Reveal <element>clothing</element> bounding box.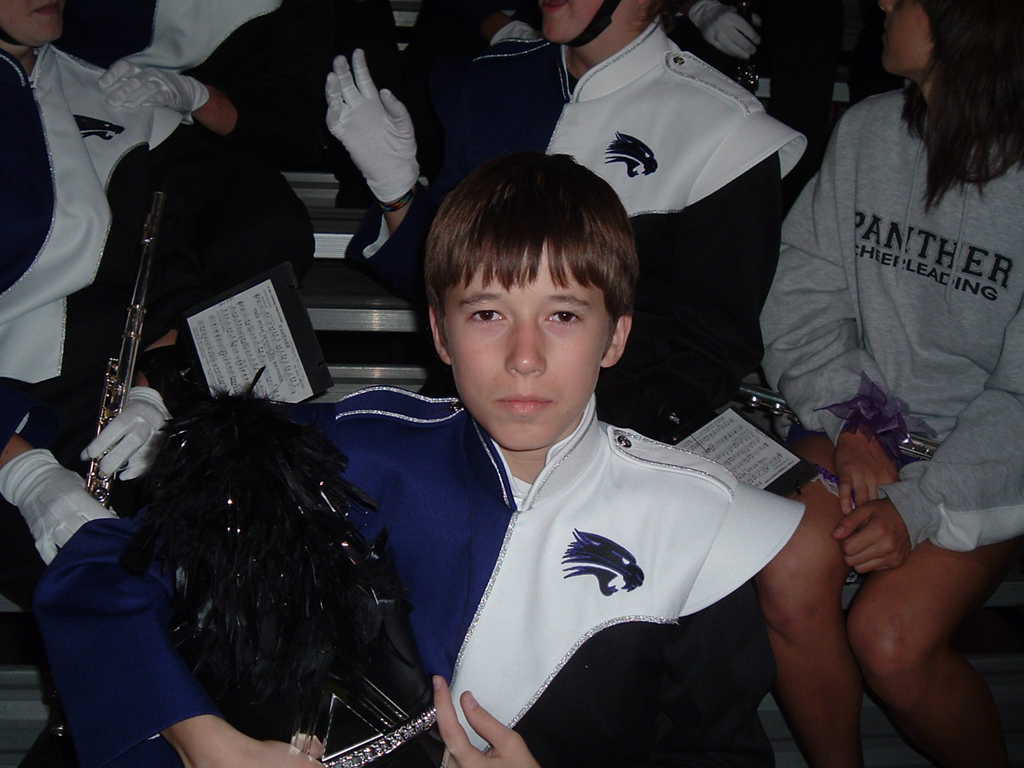
Revealed: (x1=759, y1=45, x2=1023, y2=542).
